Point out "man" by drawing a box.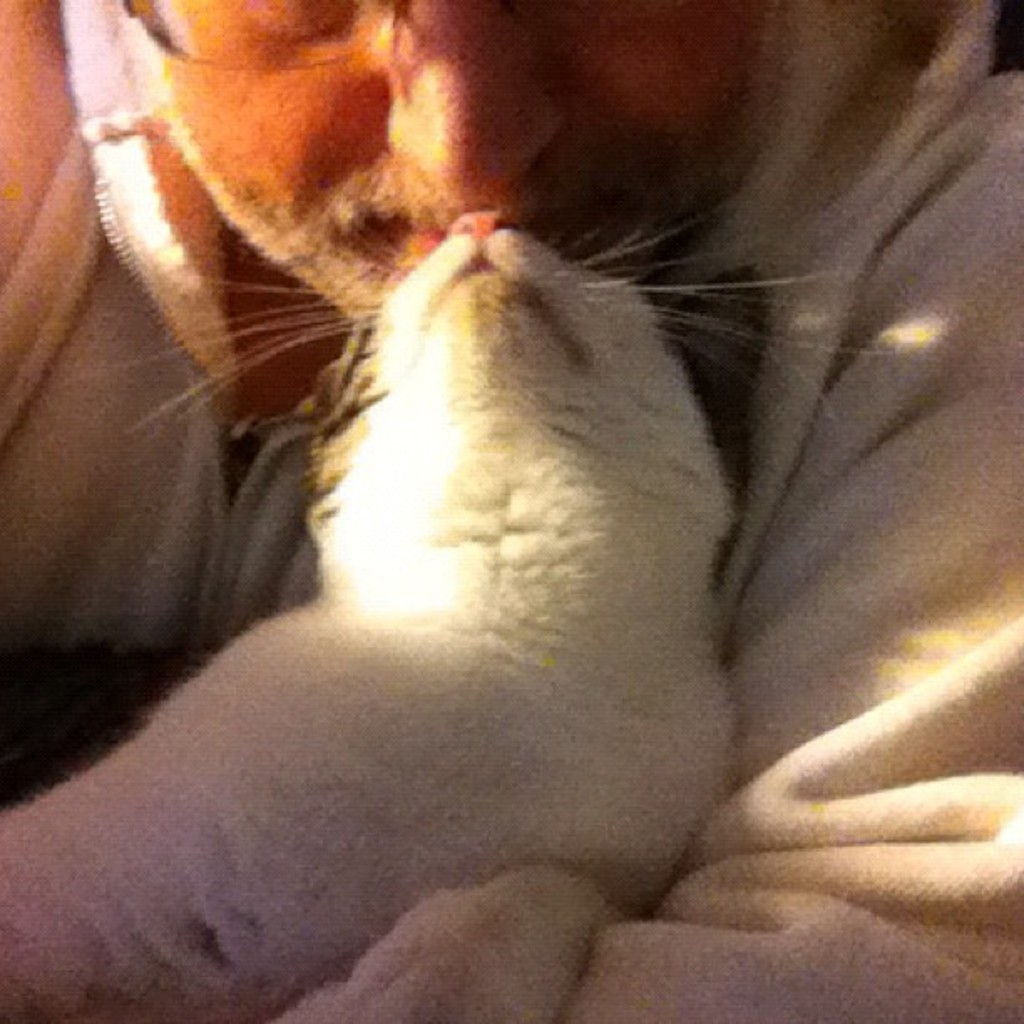
(0,0,967,1022).
